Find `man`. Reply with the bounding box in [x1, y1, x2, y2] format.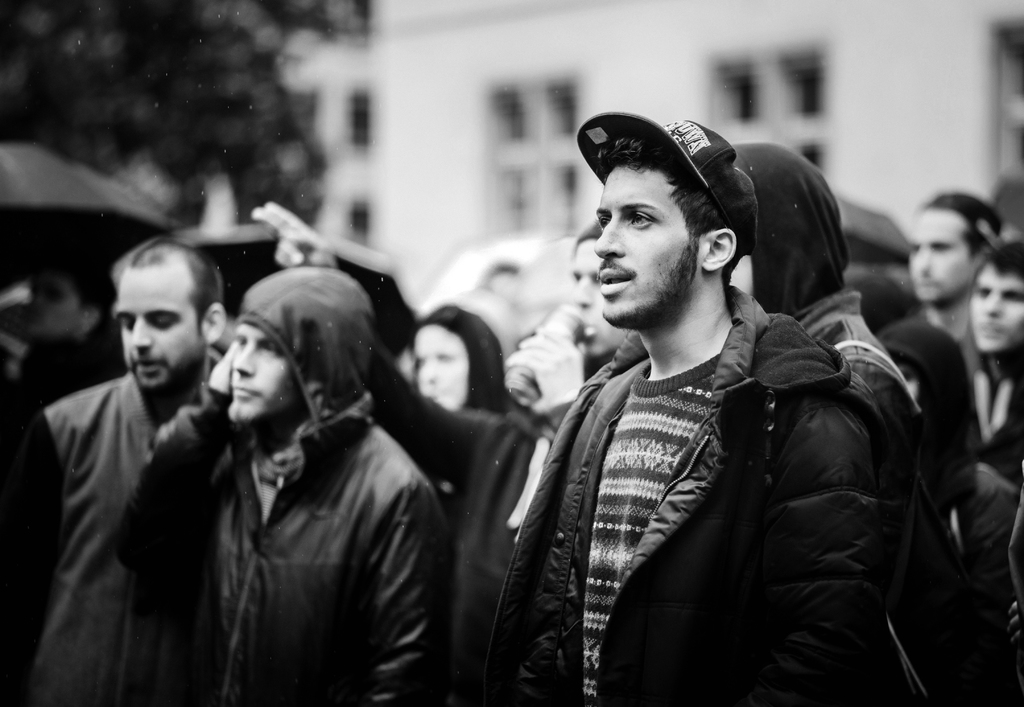
[0, 263, 131, 474].
